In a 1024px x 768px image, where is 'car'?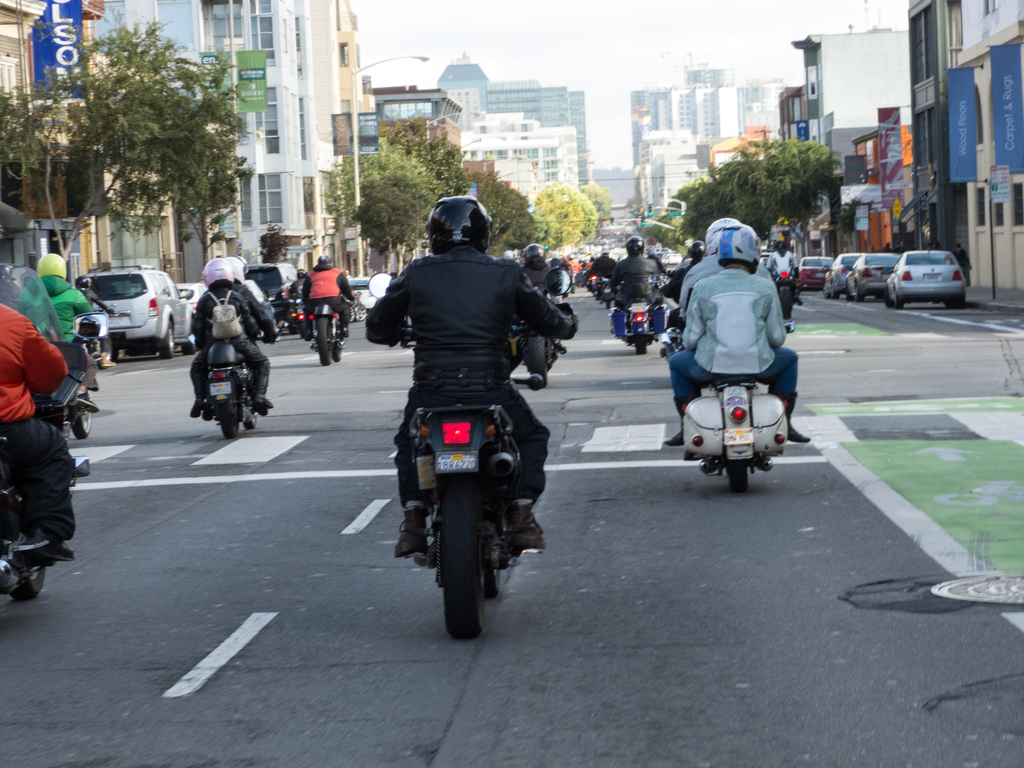
x1=845, y1=252, x2=911, y2=301.
